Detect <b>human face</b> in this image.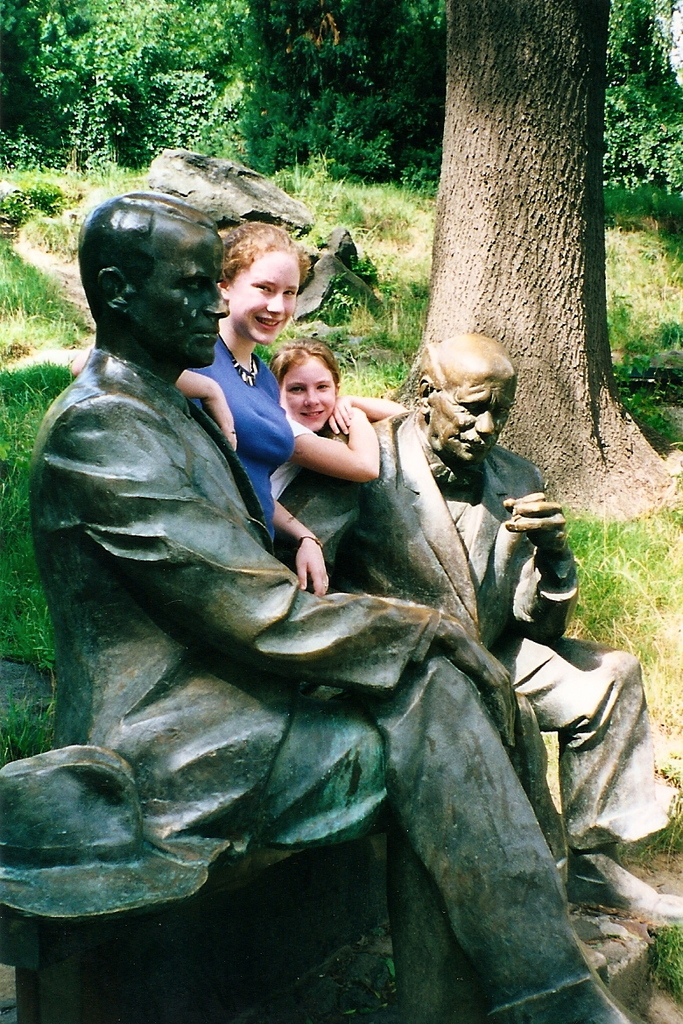
Detection: x1=434 y1=368 x2=521 y2=462.
